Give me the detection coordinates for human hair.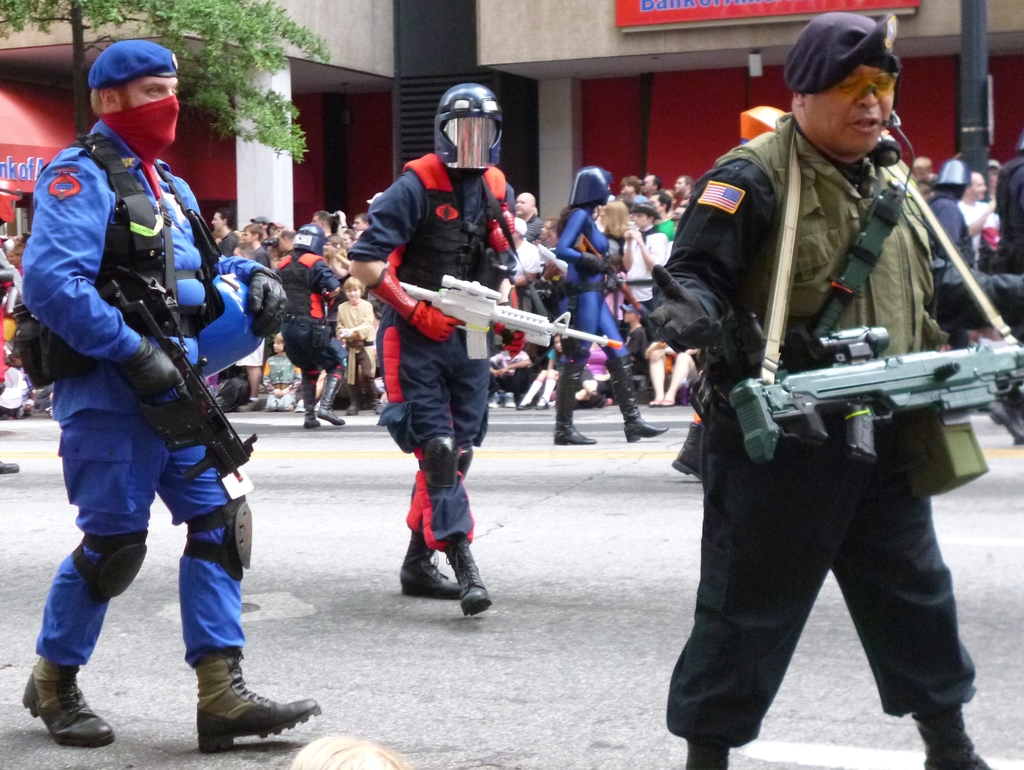
520,233,529,240.
